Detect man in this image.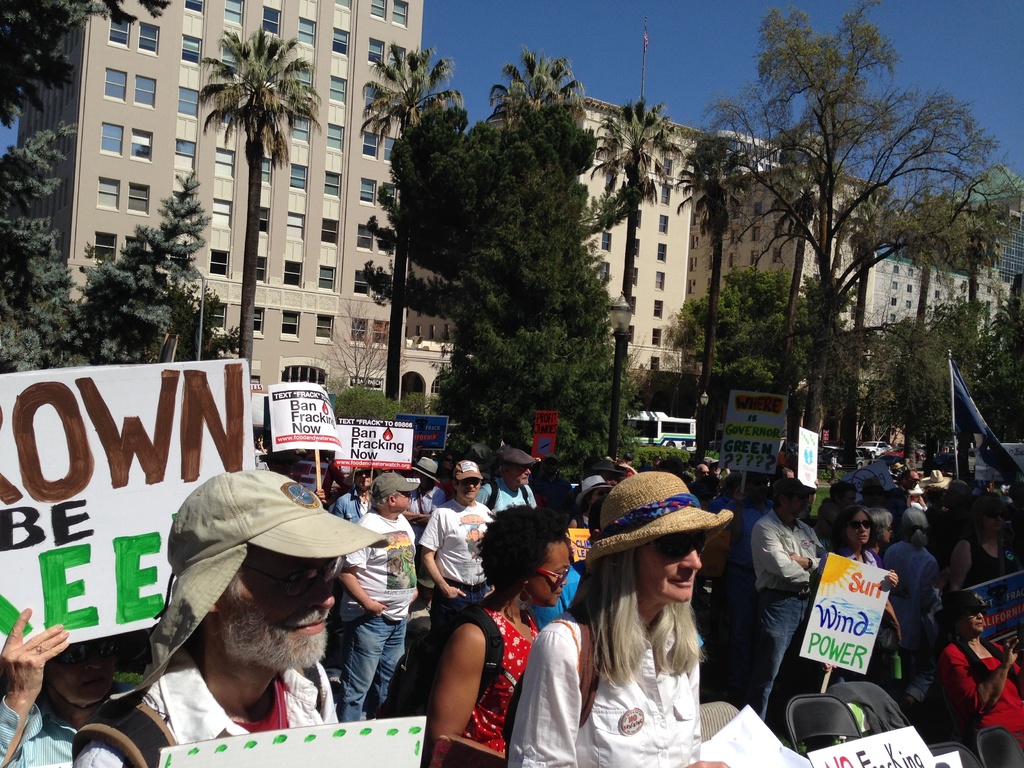
Detection: x1=651, y1=455, x2=666, y2=471.
